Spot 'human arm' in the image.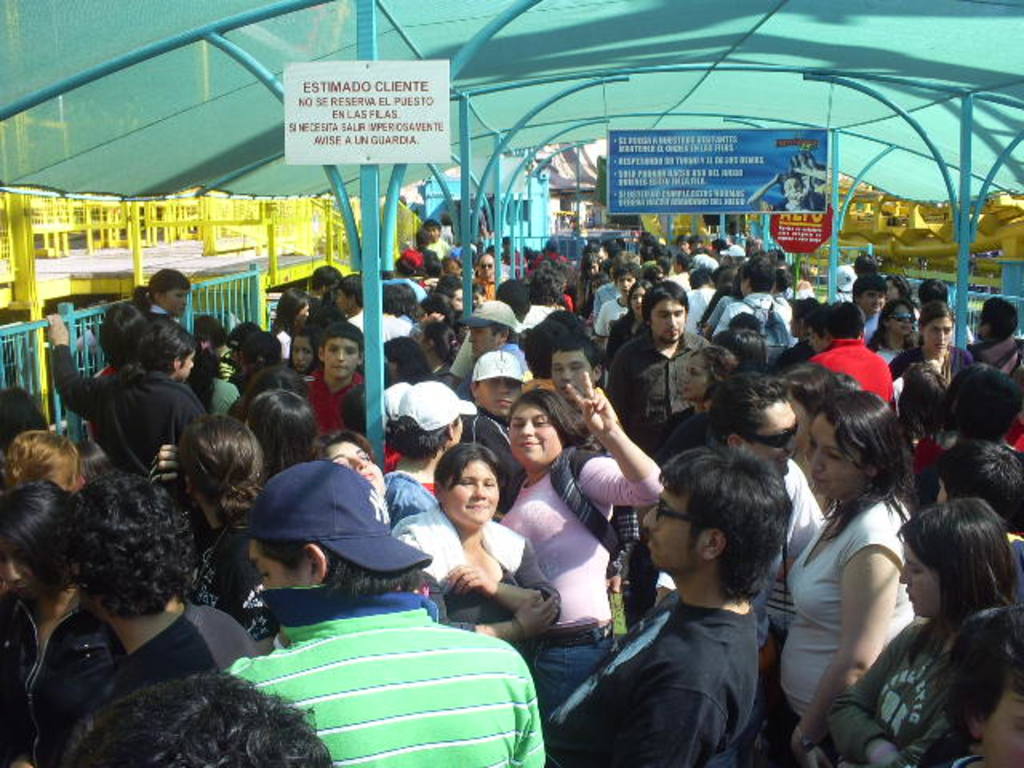
'human arm' found at box=[602, 347, 629, 427].
